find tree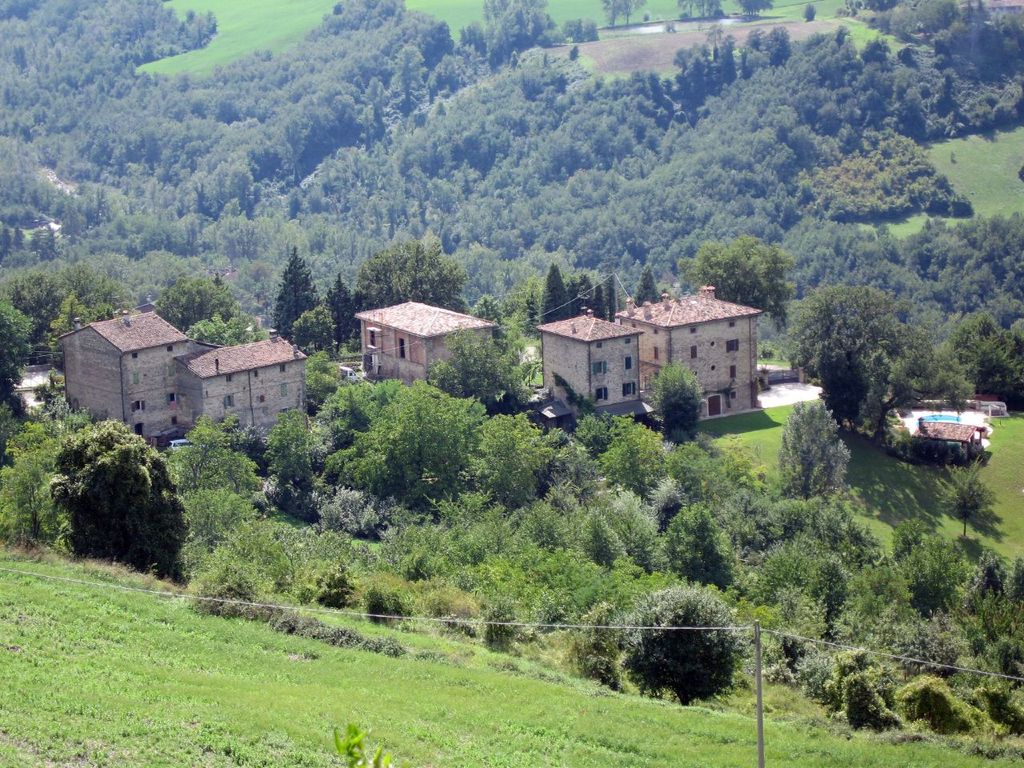
crop(630, 261, 661, 306)
